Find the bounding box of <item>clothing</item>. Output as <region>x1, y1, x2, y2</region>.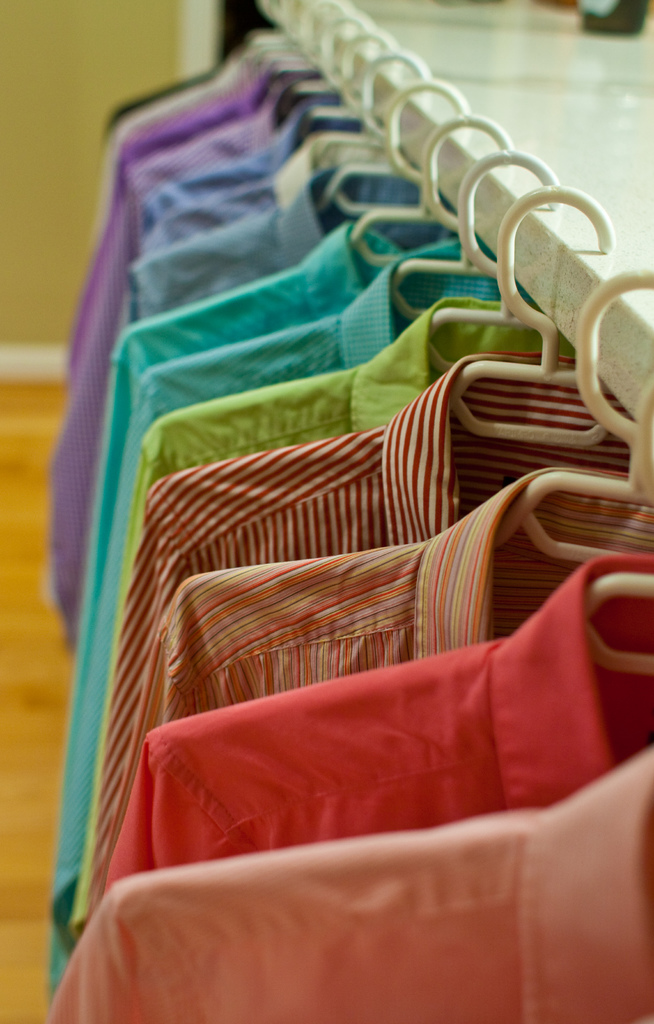
<region>103, 289, 607, 594</region>.
